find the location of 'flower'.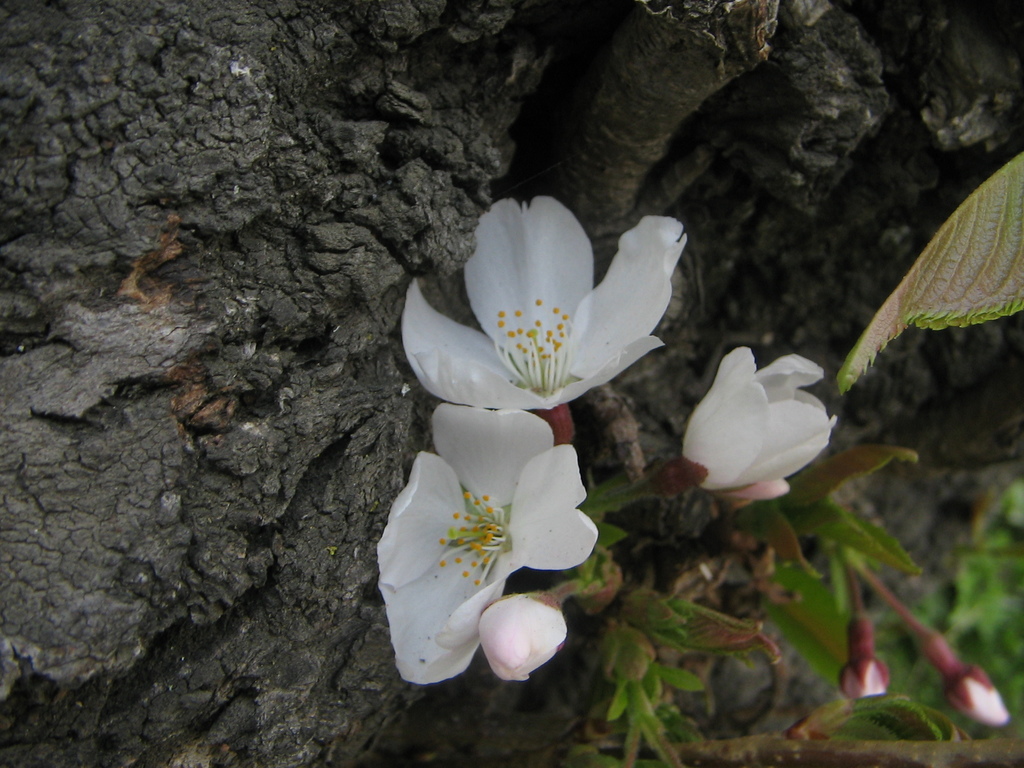
Location: 378,457,589,651.
